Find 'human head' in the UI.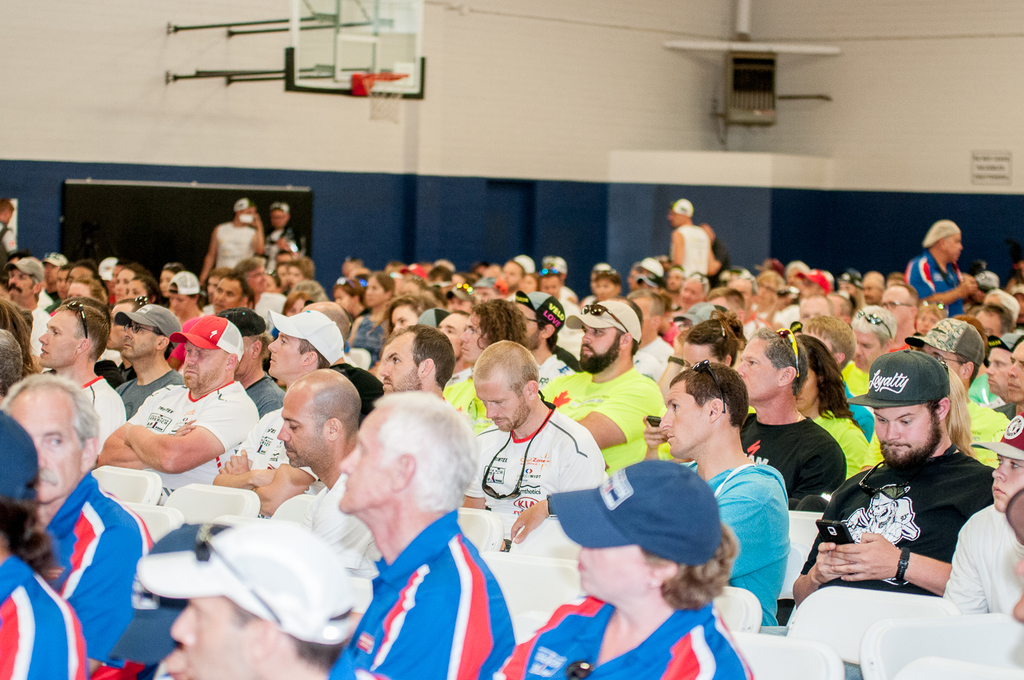
UI element at region(795, 335, 841, 409).
